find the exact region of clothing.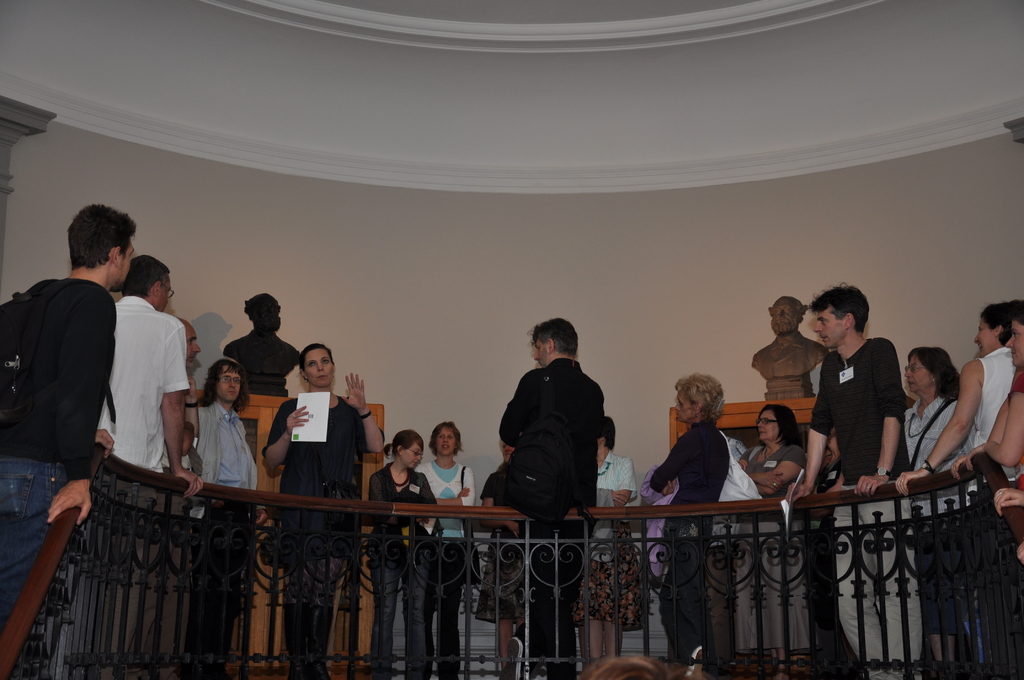
Exact region: (left=0, top=274, right=120, bottom=633).
